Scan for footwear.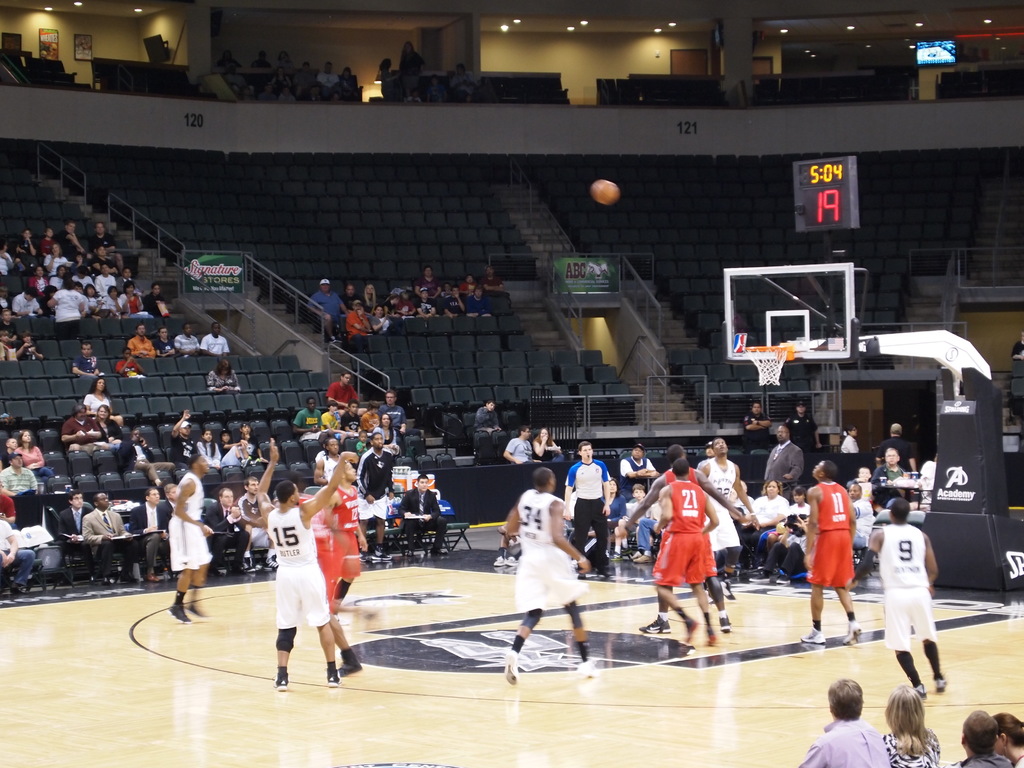
Scan result: select_region(336, 650, 364, 677).
